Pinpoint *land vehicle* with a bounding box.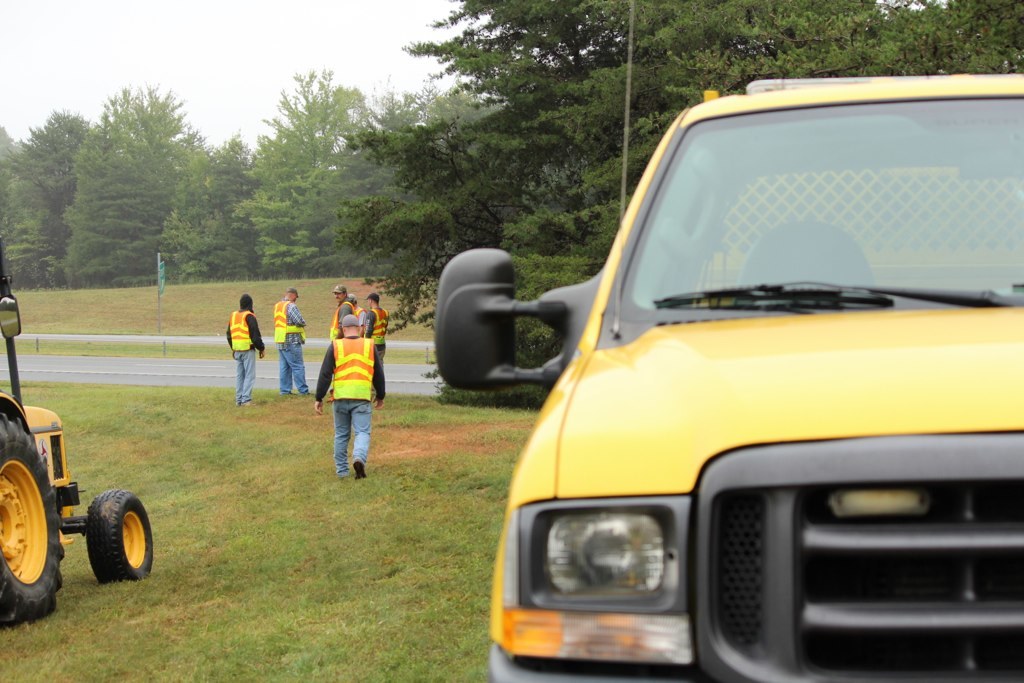
<bbox>0, 293, 155, 628</bbox>.
